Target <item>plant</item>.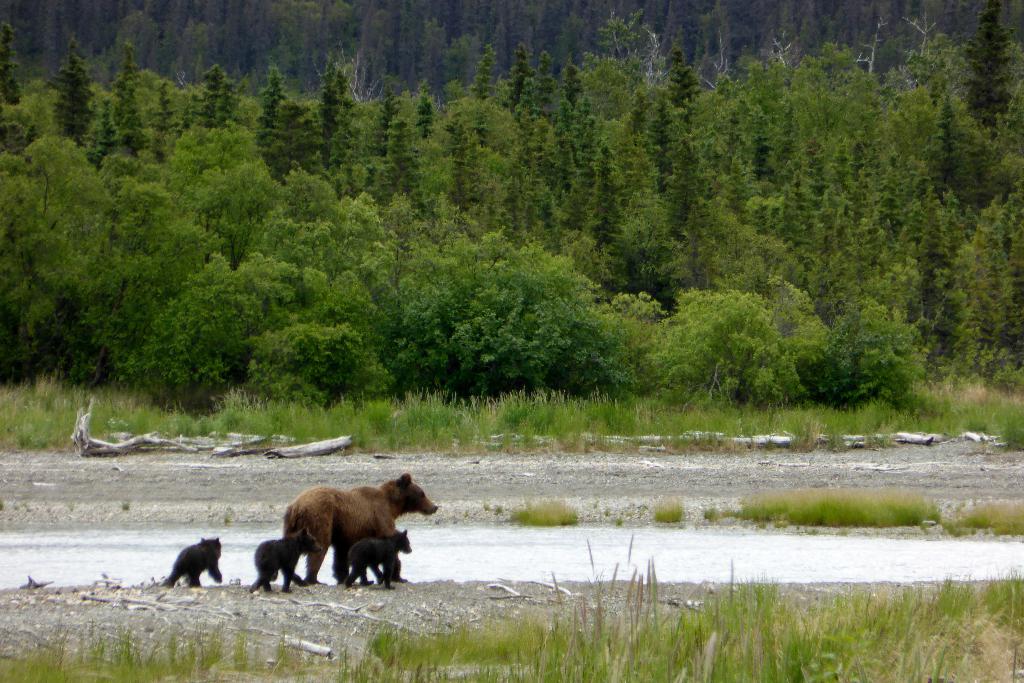
Target region: 652/285/814/414.
